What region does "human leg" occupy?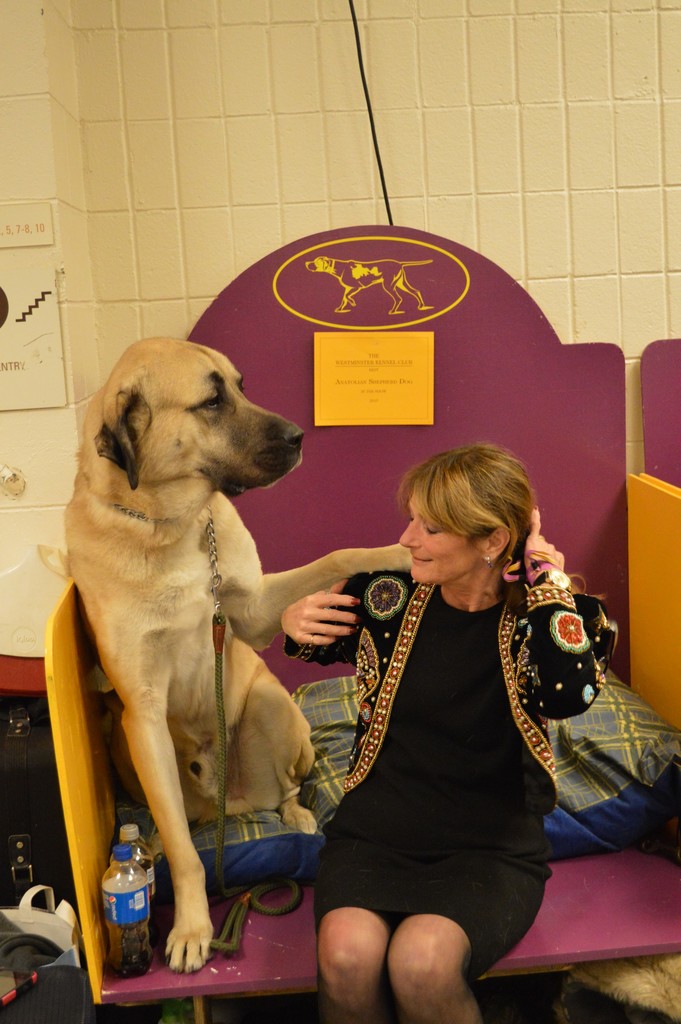
[321,907,400,1023].
